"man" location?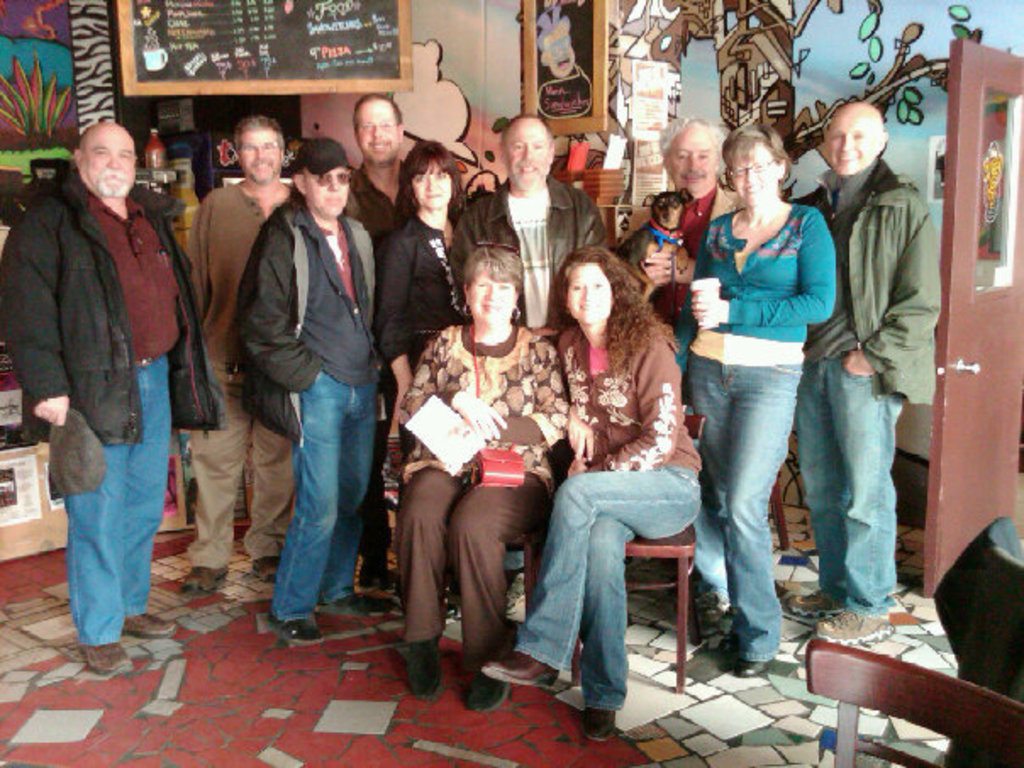
[left=15, top=107, right=205, bottom=661]
